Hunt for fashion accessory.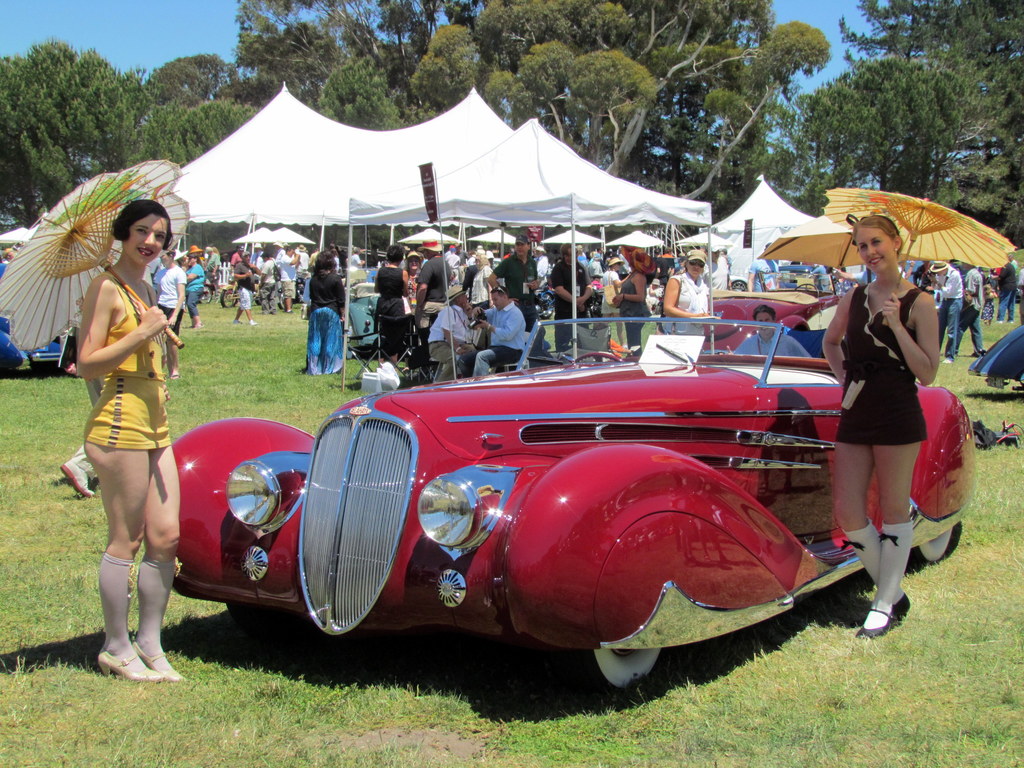
Hunted down at {"x1": 416, "y1": 240, "x2": 443, "y2": 253}.
